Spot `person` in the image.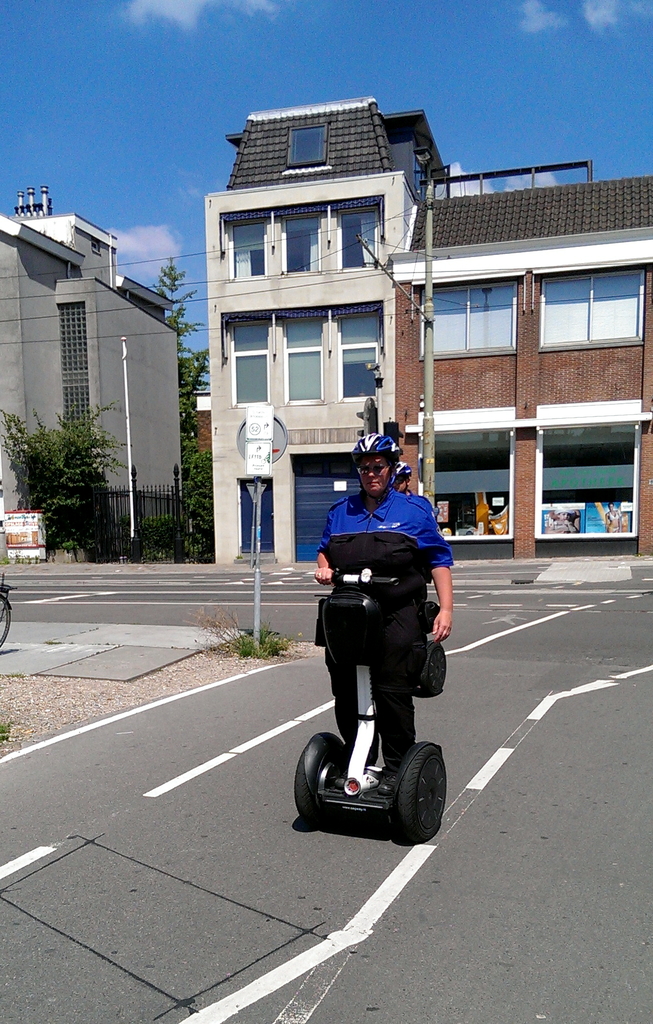
`person` found at (314,435,453,793).
